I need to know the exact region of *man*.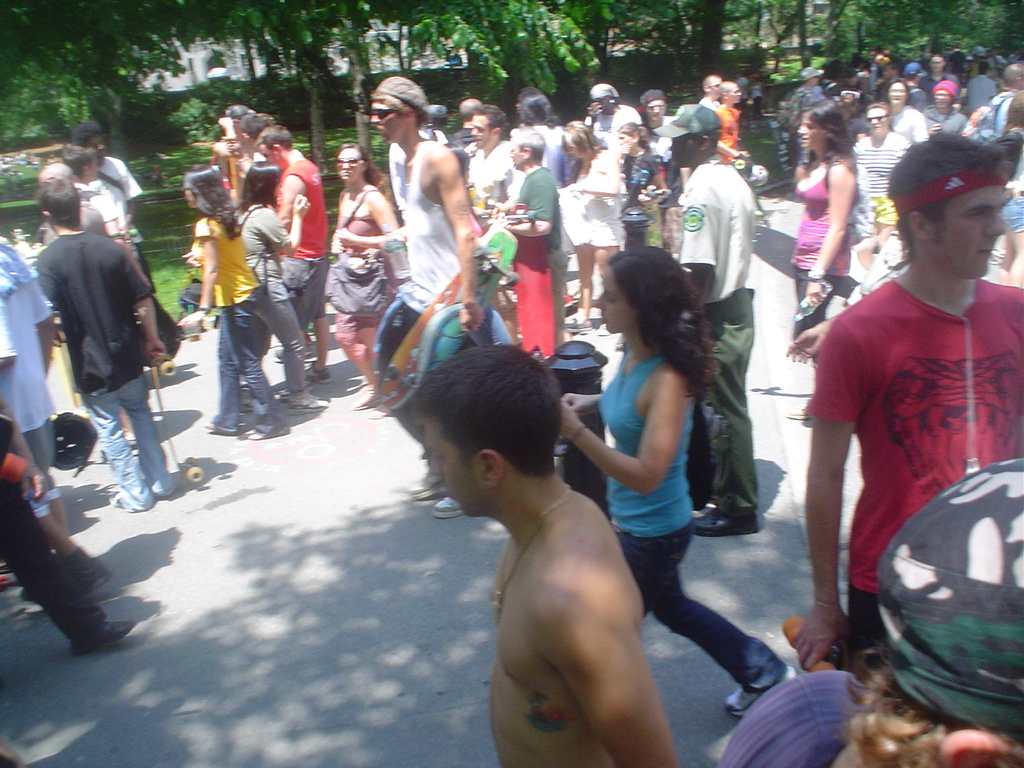
Region: (left=984, top=60, right=1023, bottom=146).
